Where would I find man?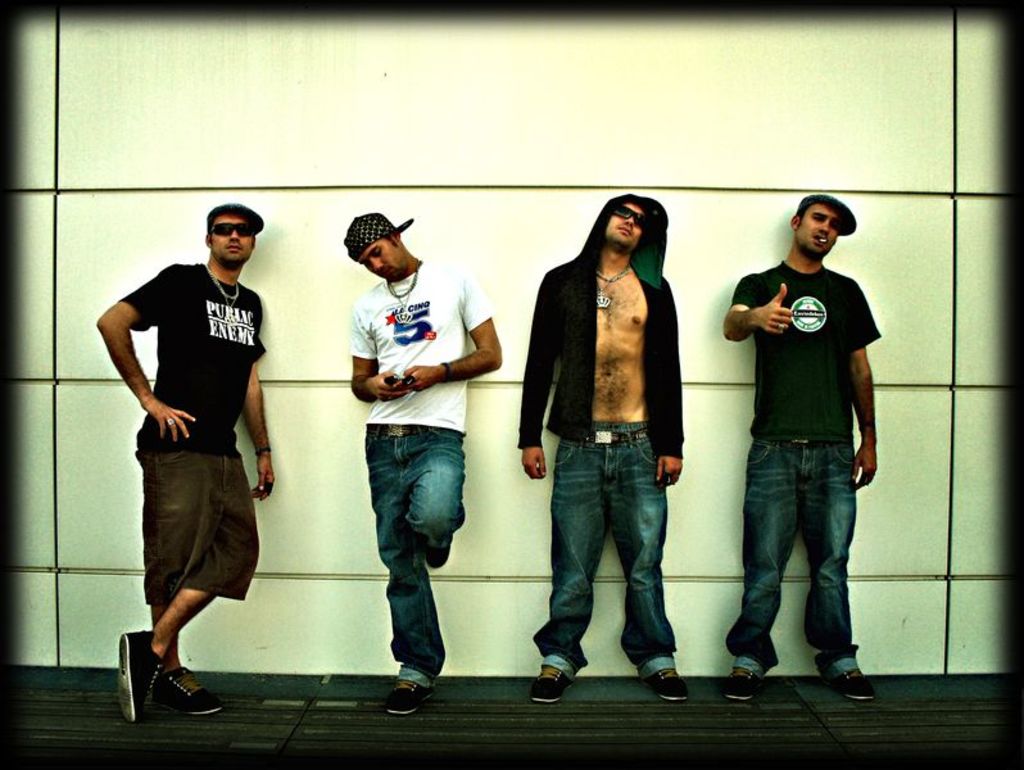
At locate(518, 191, 692, 707).
